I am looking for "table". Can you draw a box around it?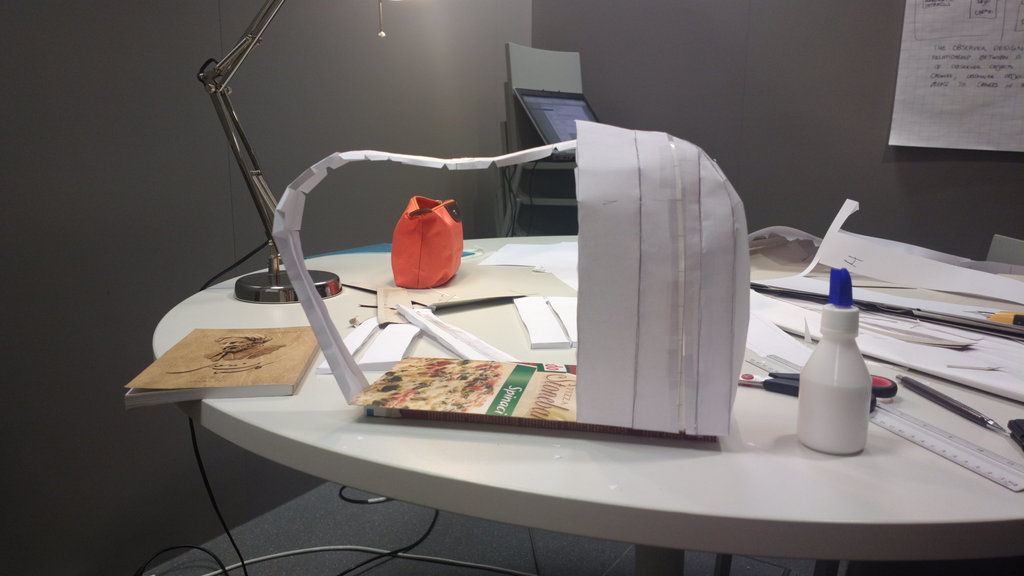
Sure, the bounding box is (143,187,1023,571).
